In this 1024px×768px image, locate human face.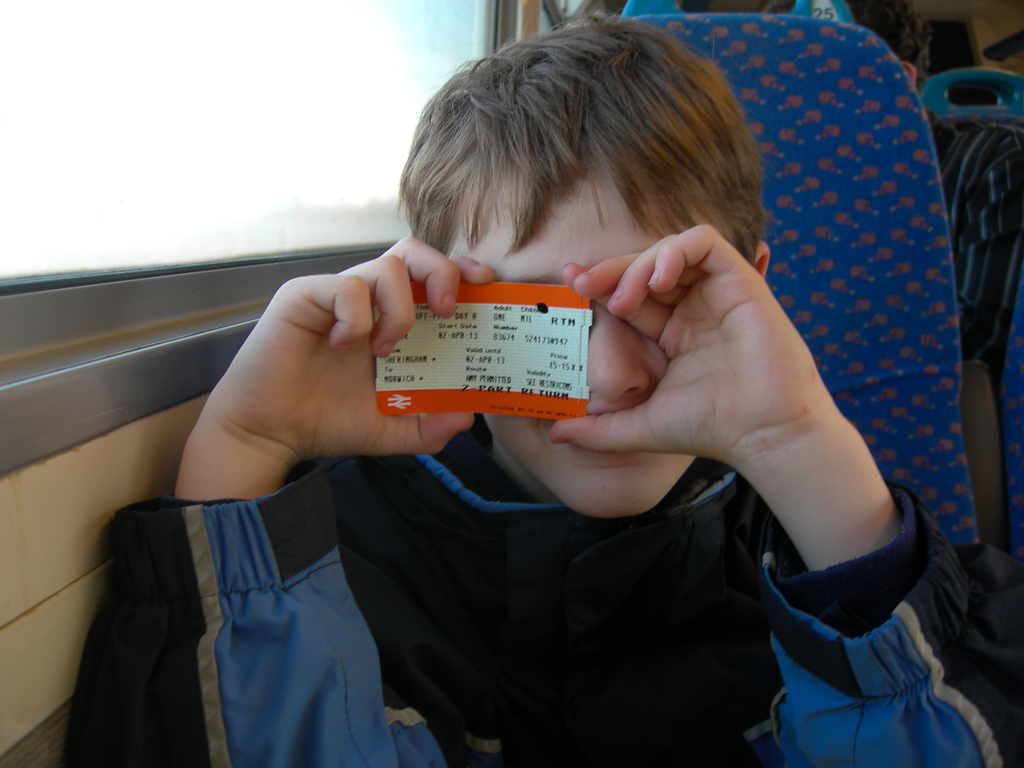
Bounding box: x1=452, y1=172, x2=696, y2=514.
